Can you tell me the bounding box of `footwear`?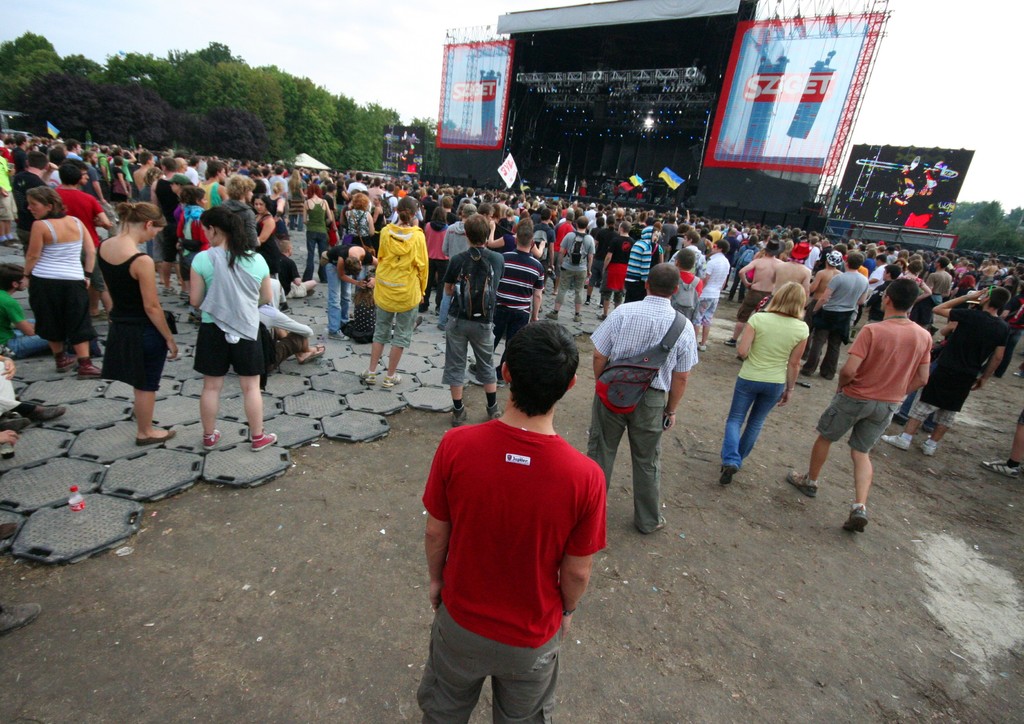
pyautogui.locateOnScreen(31, 402, 65, 421).
